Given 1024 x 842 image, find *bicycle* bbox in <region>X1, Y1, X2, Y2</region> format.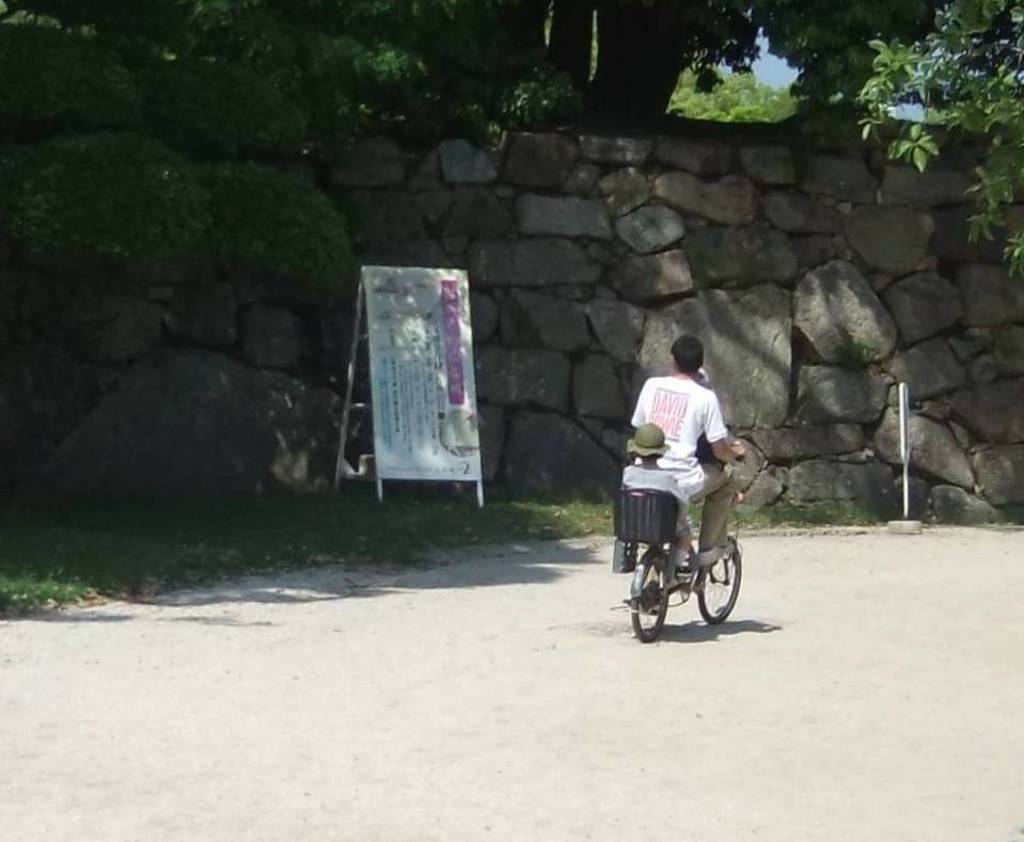
<region>627, 455, 762, 640</region>.
